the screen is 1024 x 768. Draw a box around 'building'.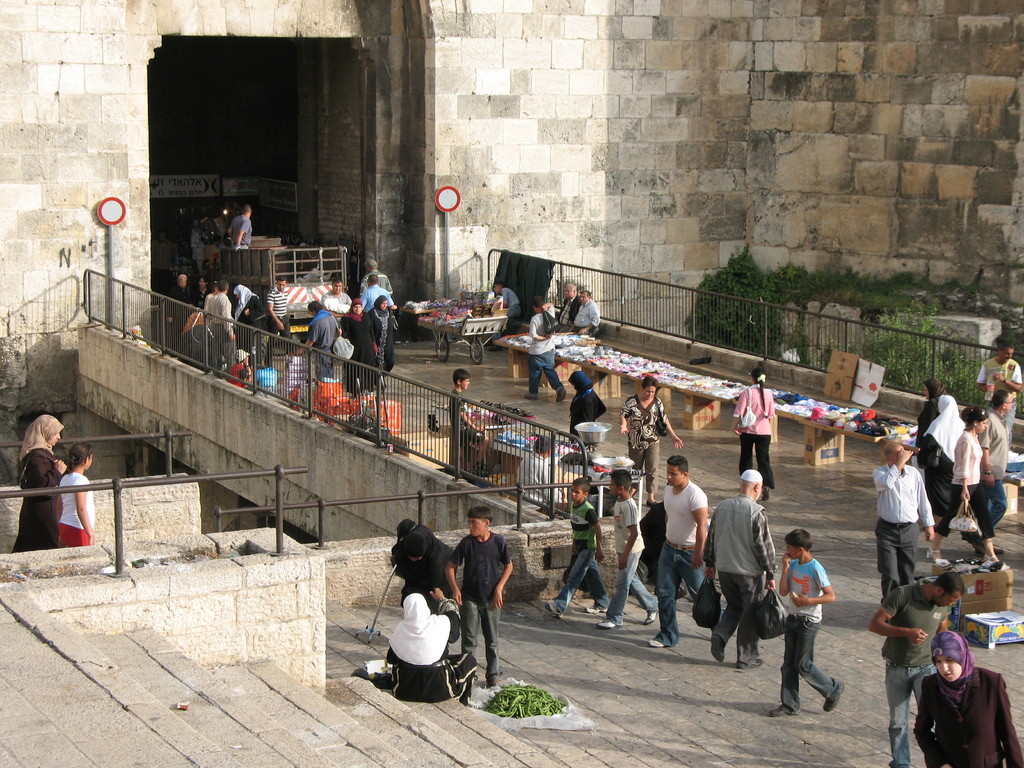
<box>0,0,1023,417</box>.
